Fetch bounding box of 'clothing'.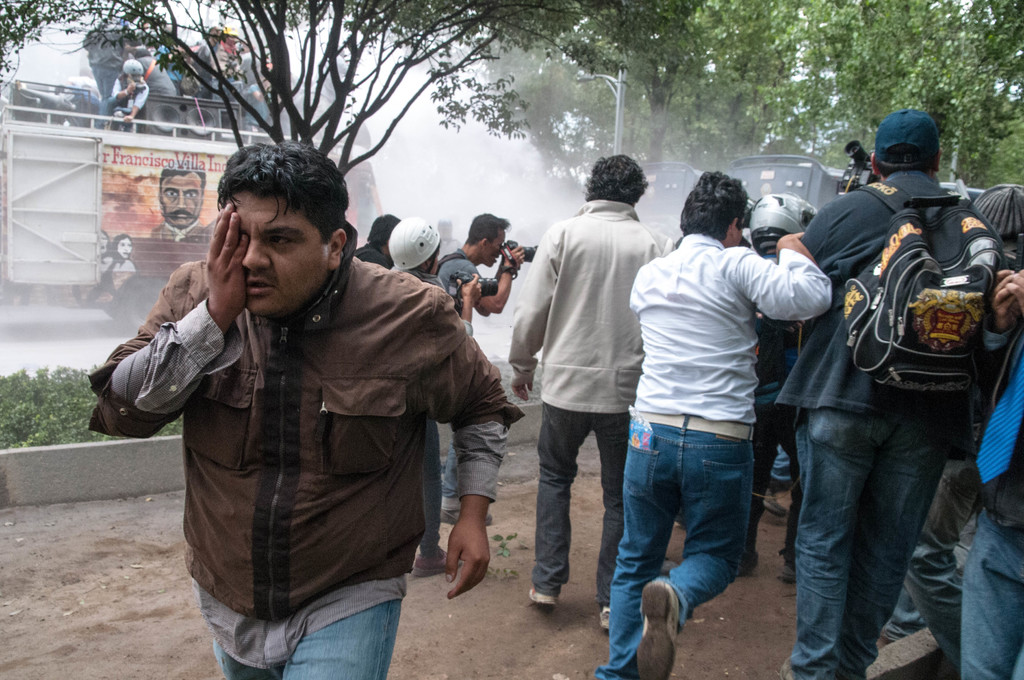
Bbox: Rect(945, 457, 1023, 679).
